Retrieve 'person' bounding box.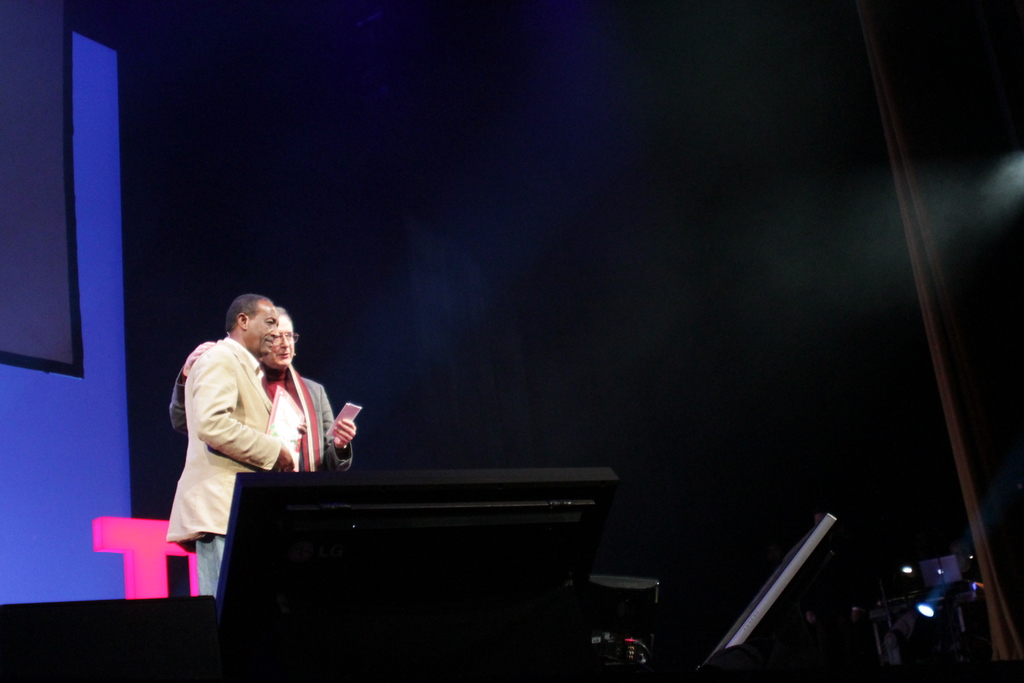
Bounding box: select_region(165, 294, 305, 593).
